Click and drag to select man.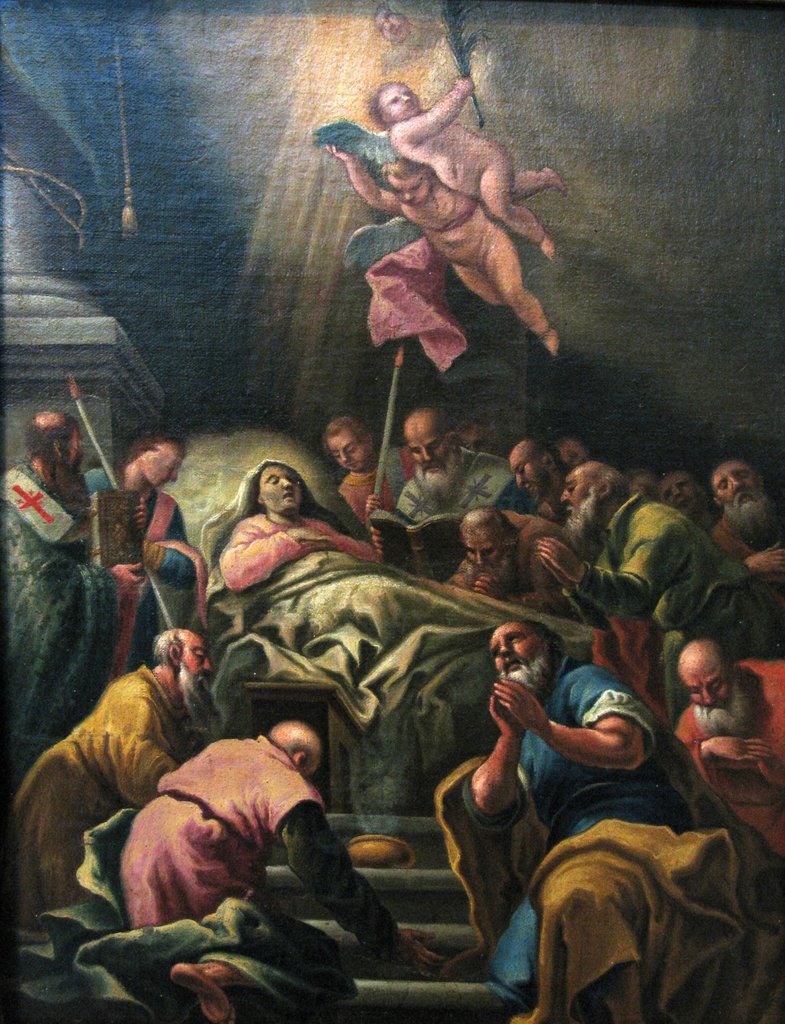
Selection: x1=2, y1=419, x2=153, y2=757.
